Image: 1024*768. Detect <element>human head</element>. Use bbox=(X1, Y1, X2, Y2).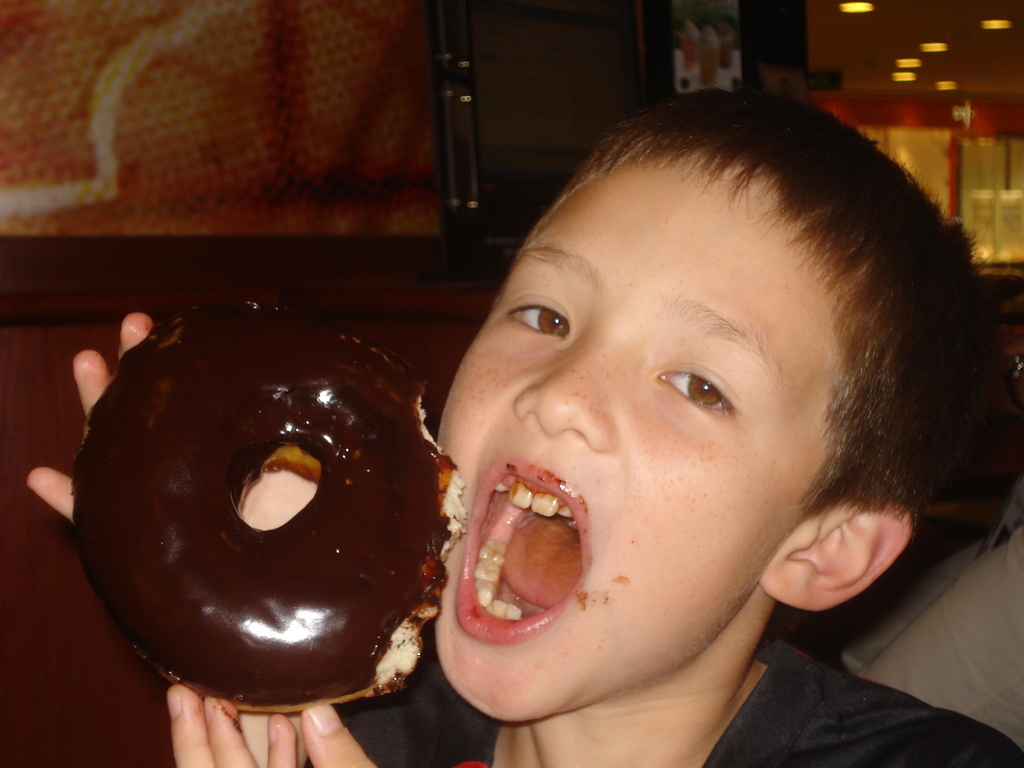
bbox=(431, 86, 1014, 654).
